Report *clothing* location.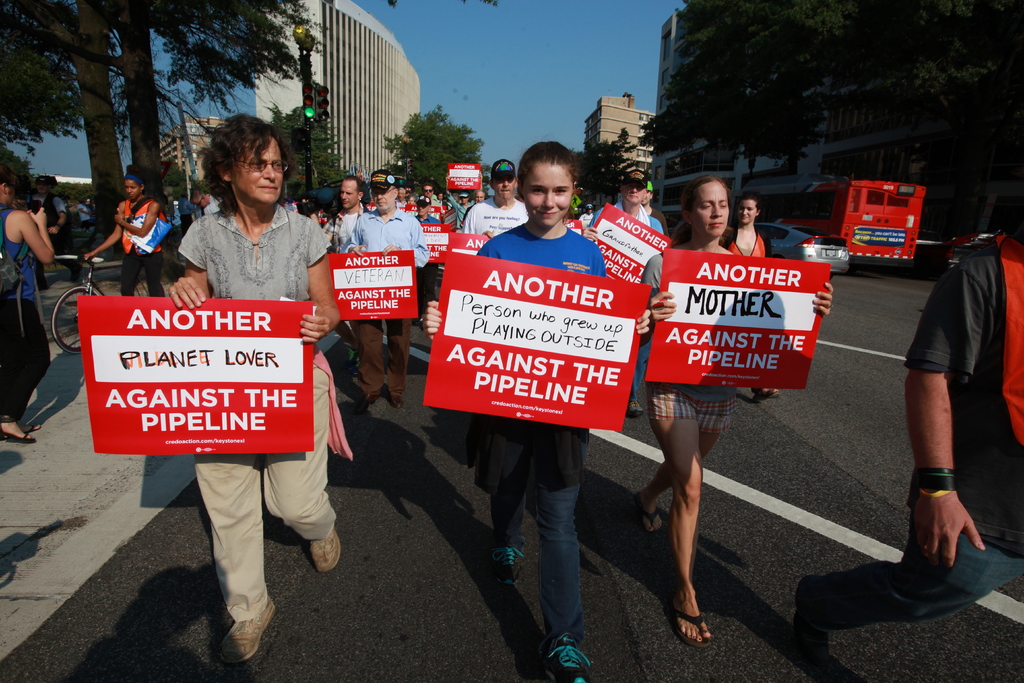
Report: {"x1": 648, "y1": 250, "x2": 736, "y2": 435}.
